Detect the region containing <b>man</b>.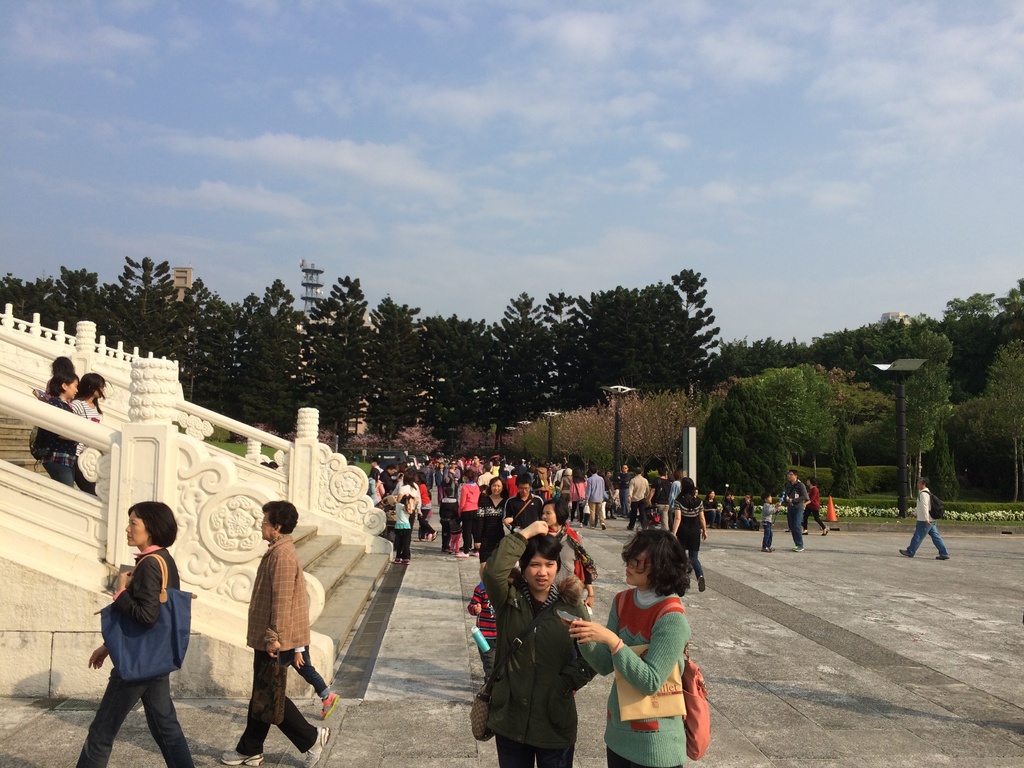
781,468,807,555.
